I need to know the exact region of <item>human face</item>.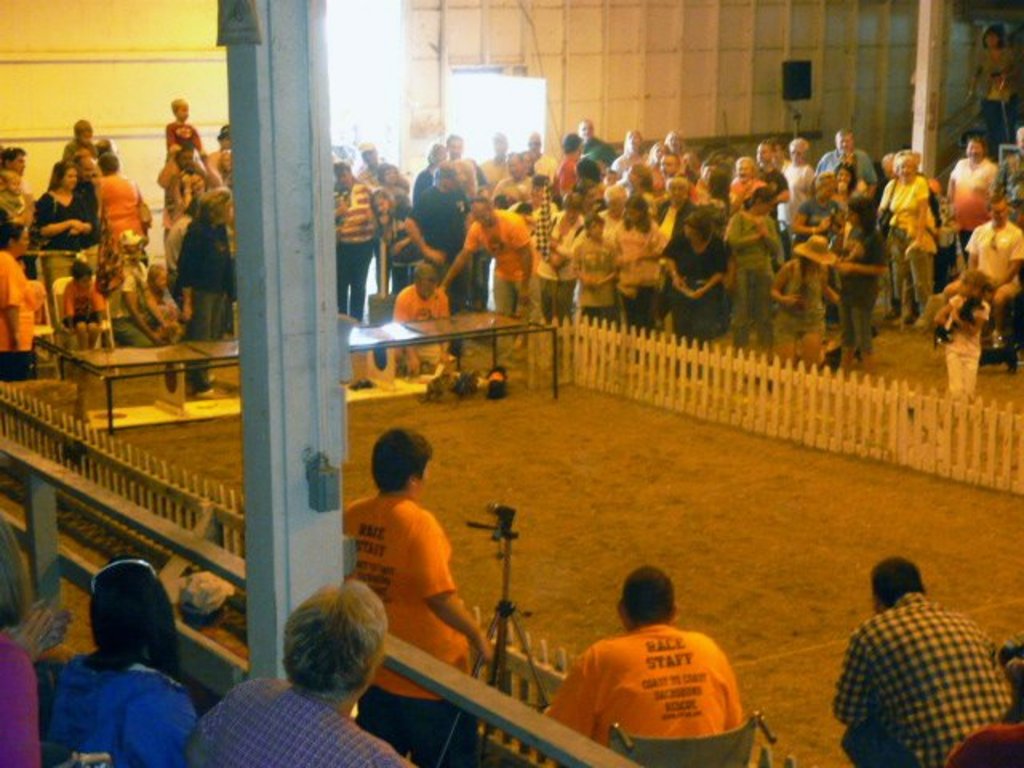
Region: select_region(450, 139, 462, 158).
